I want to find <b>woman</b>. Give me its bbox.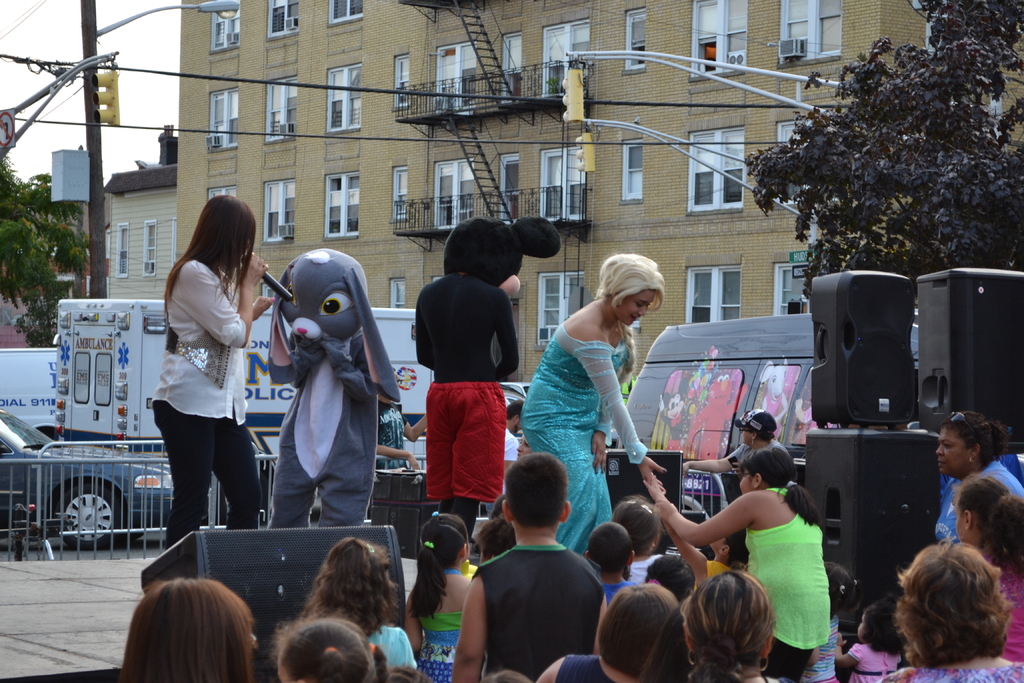
box(893, 545, 1023, 682).
